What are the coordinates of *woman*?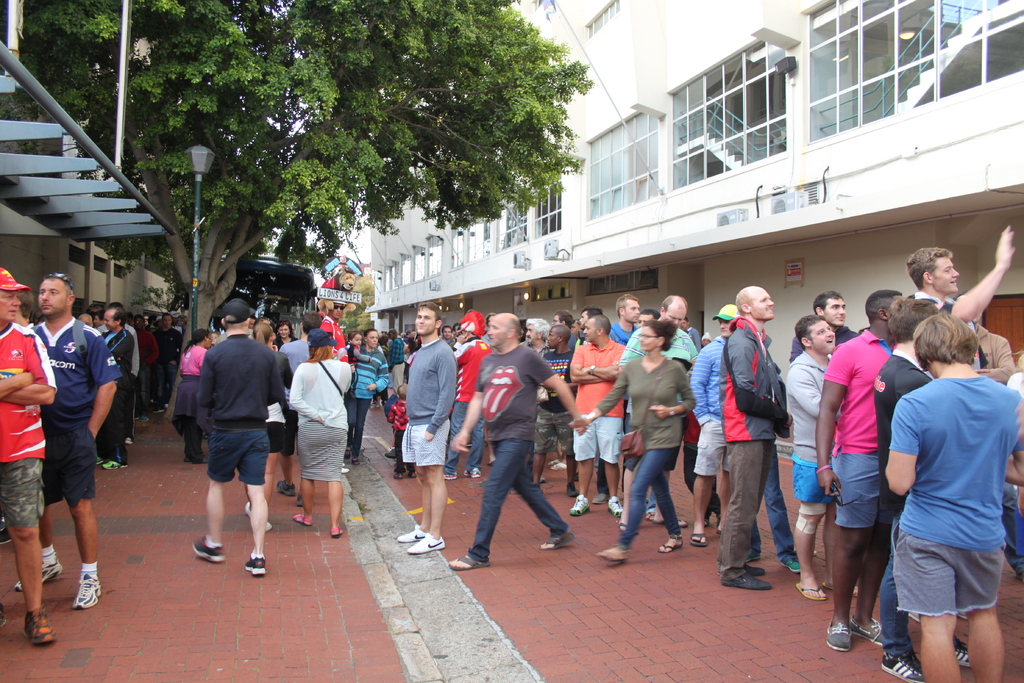
x1=173, y1=331, x2=216, y2=465.
